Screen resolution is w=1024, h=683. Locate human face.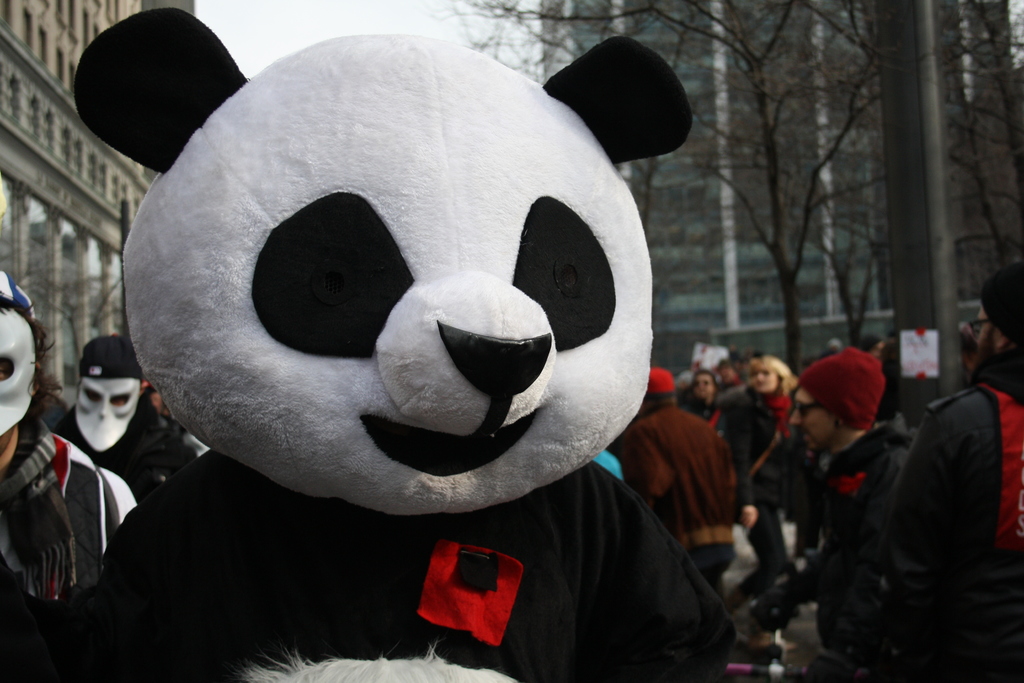
{"x1": 781, "y1": 389, "x2": 838, "y2": 453}.
